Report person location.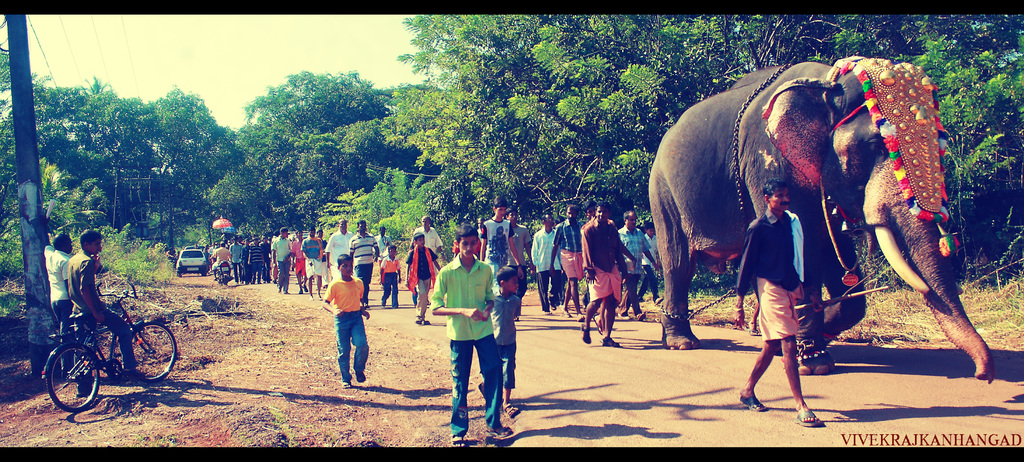
Report: locate(329, 259, 369, 398).
